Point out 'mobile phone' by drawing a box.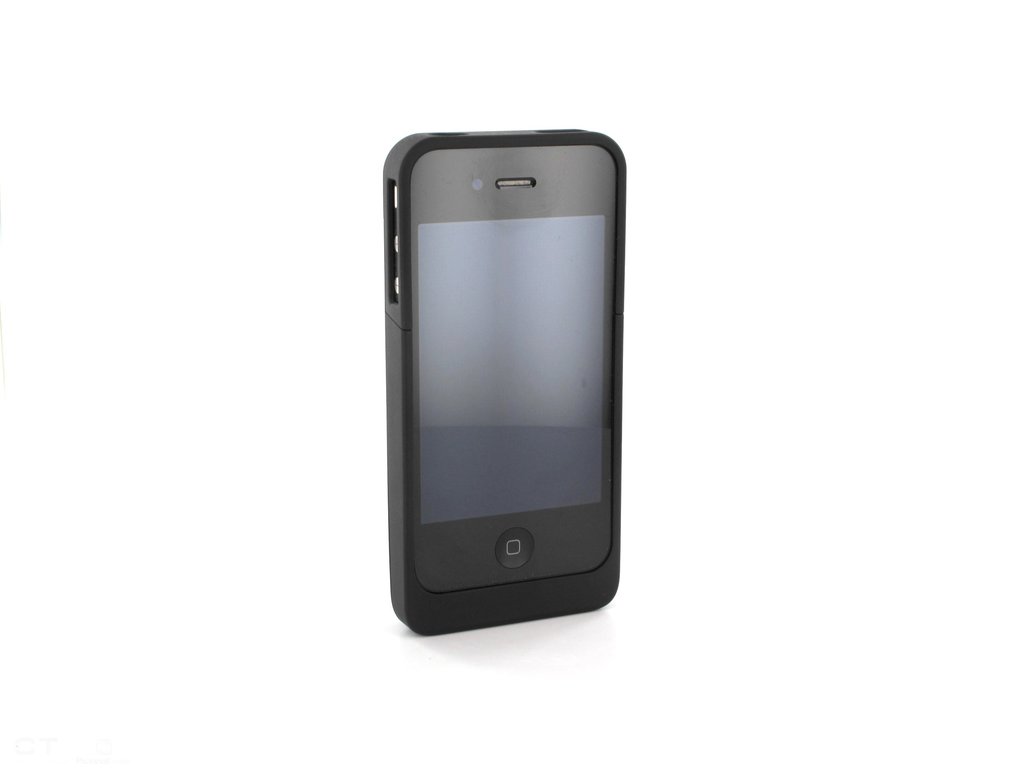
select_region(383, 128, 632, 639).
